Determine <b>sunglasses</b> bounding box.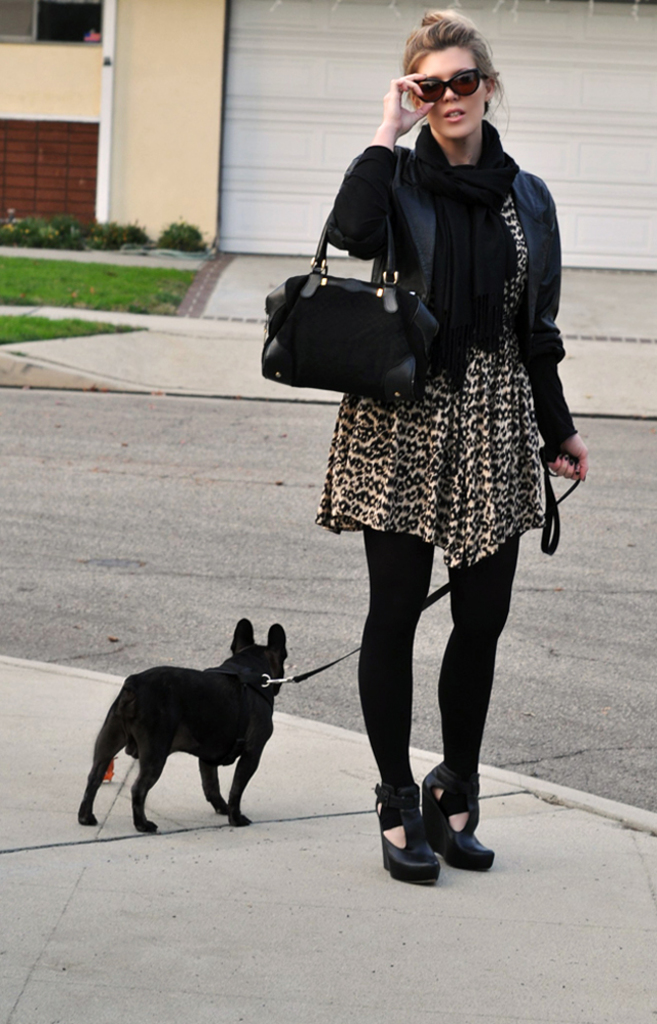
Determined: x1=412 y1=70 x2=486 y2=105.
